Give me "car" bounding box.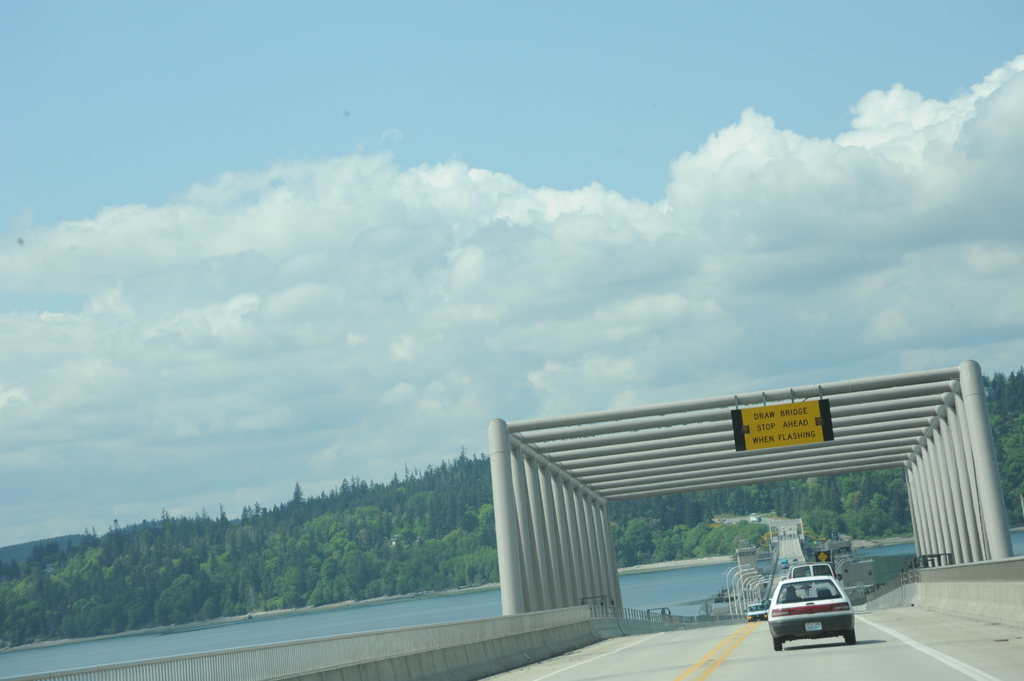
<region>788, 563, 831, 574</region>.
